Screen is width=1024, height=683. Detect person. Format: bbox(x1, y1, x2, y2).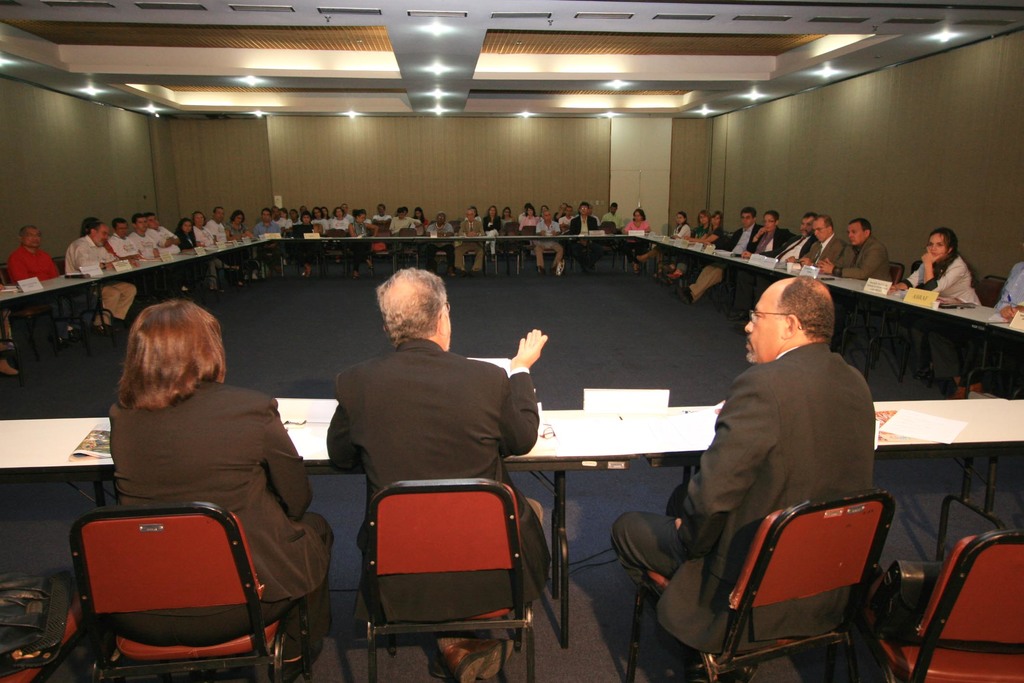
bbox(112, 299, 336, 677).
